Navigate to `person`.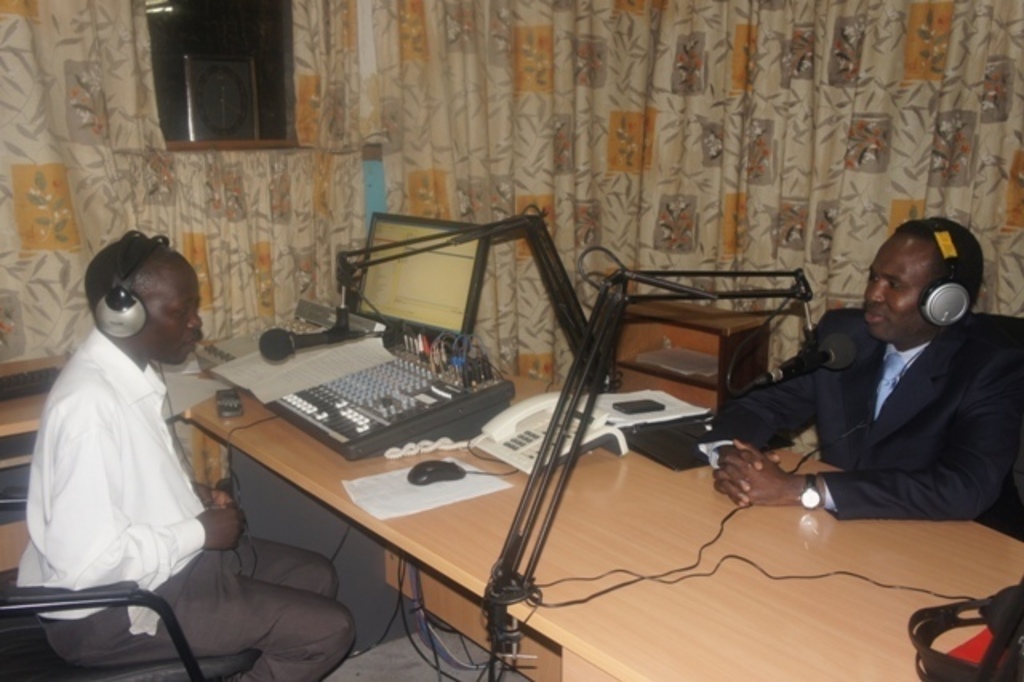
Navigation target: Rect(14, 224, 358, 680).
